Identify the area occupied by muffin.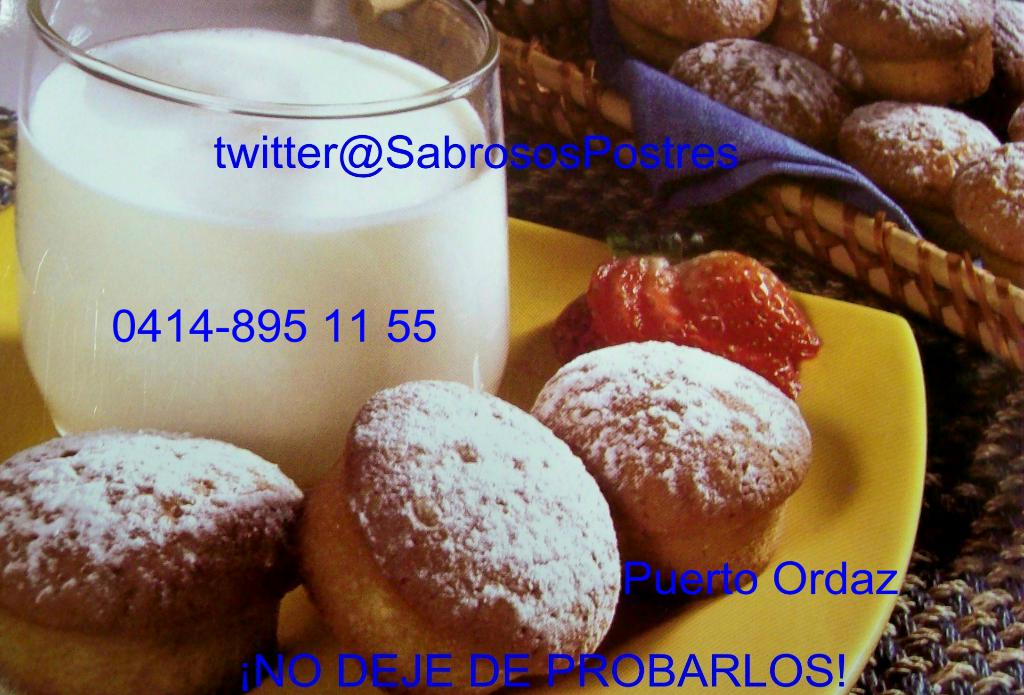
Area: x1=0 y1=426 x2=307 y2=694.
